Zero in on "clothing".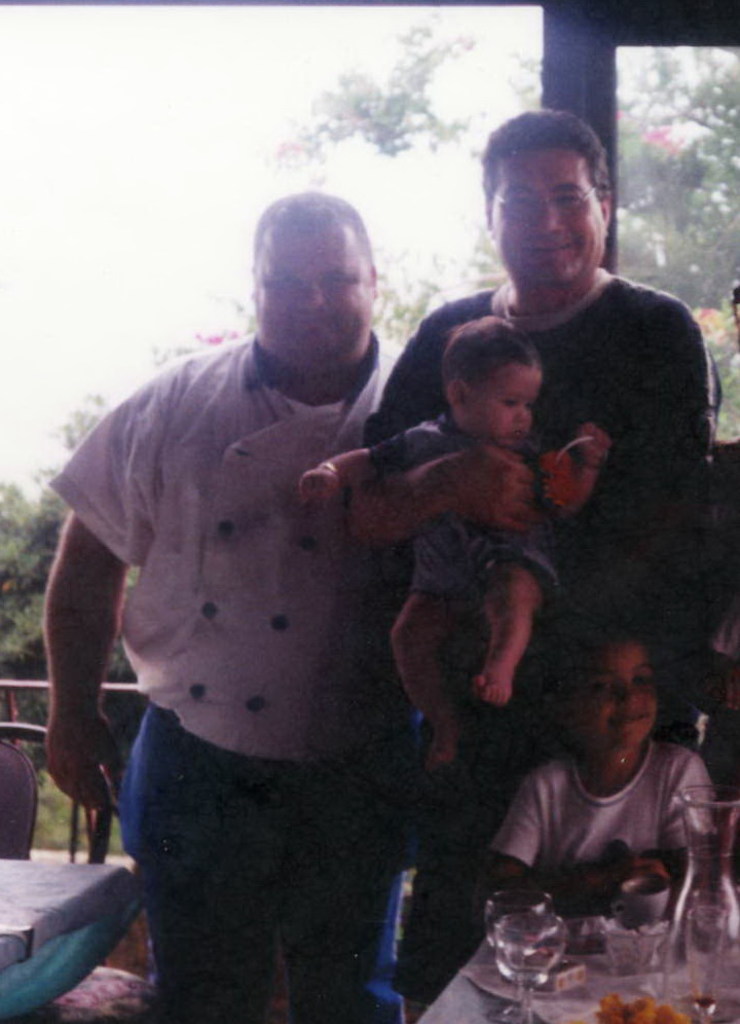
Zeroed in: (54, 276, 436, 987).
